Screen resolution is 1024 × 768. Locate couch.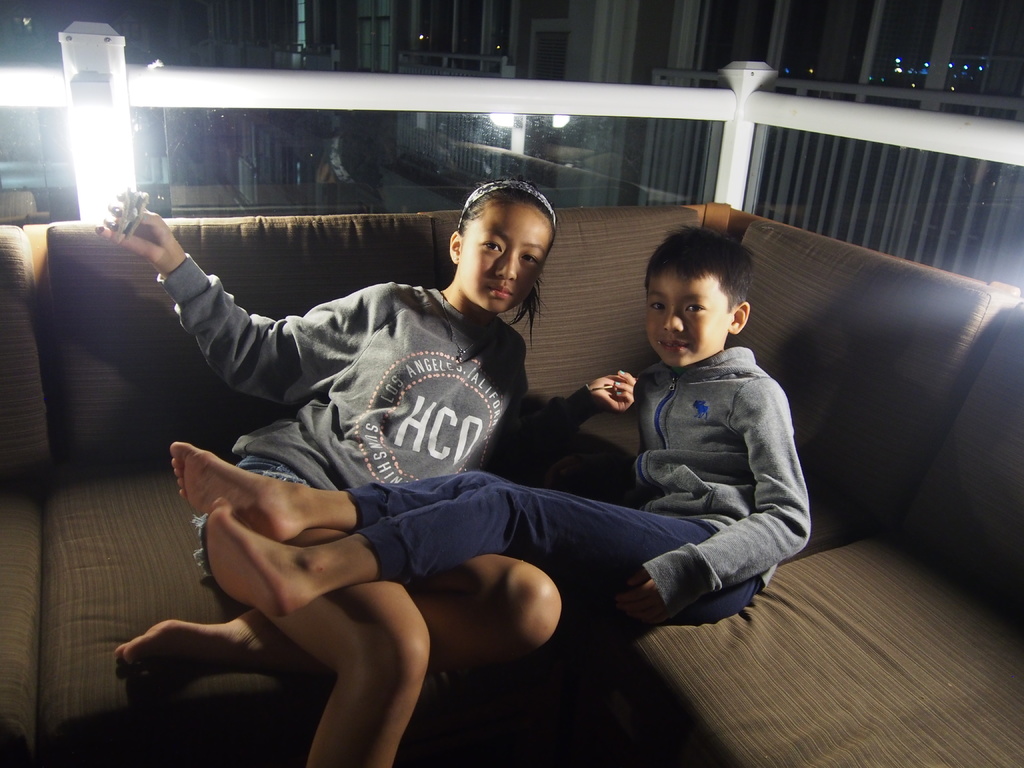
{"x1": 83, "y1": 219, "x2": 993, "y2": 743}.
